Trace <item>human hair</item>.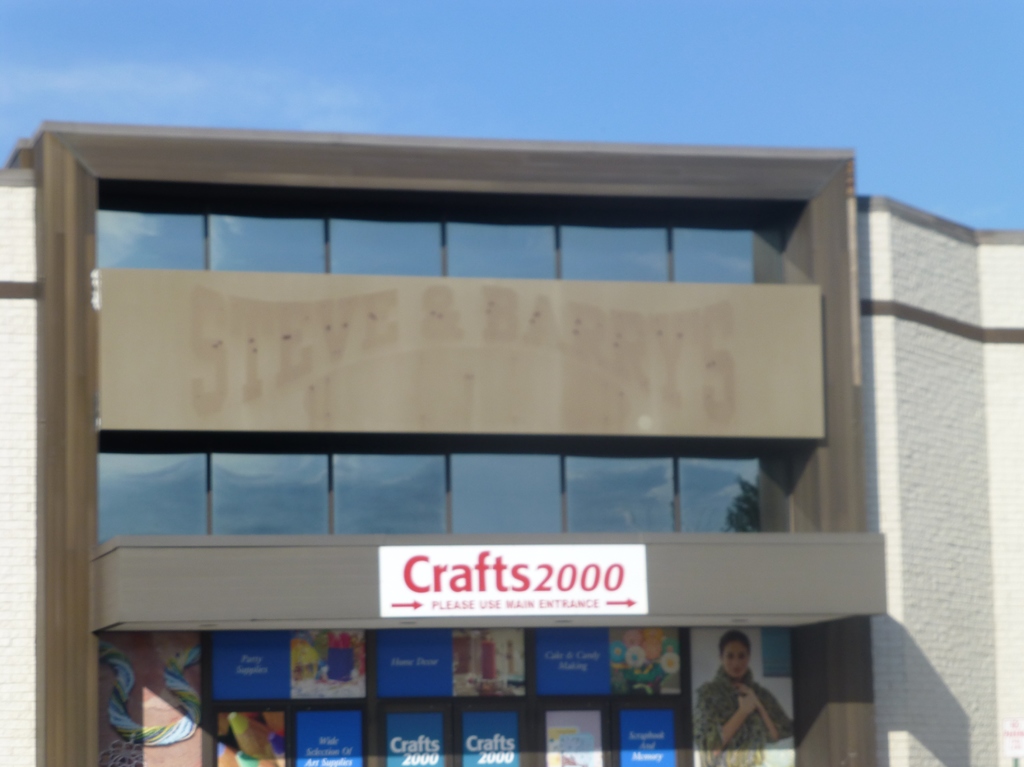
Traced to {"left": 719, "top": 631, "right": 751, "bottom": 656}.
